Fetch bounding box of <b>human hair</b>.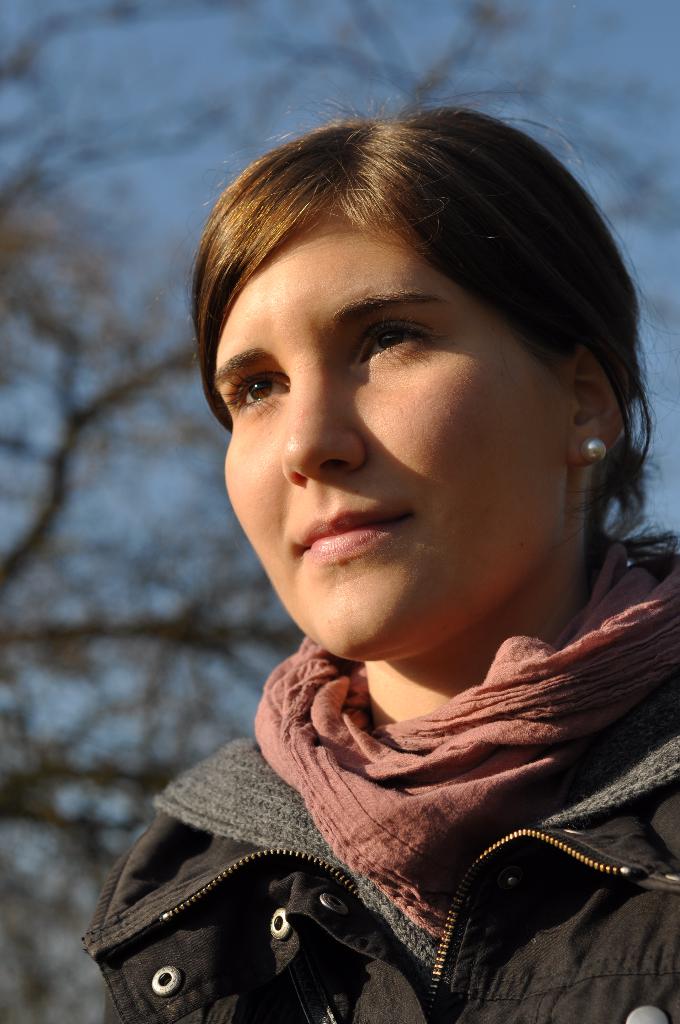
Bbox: rect(179, 86, 642, 454).
